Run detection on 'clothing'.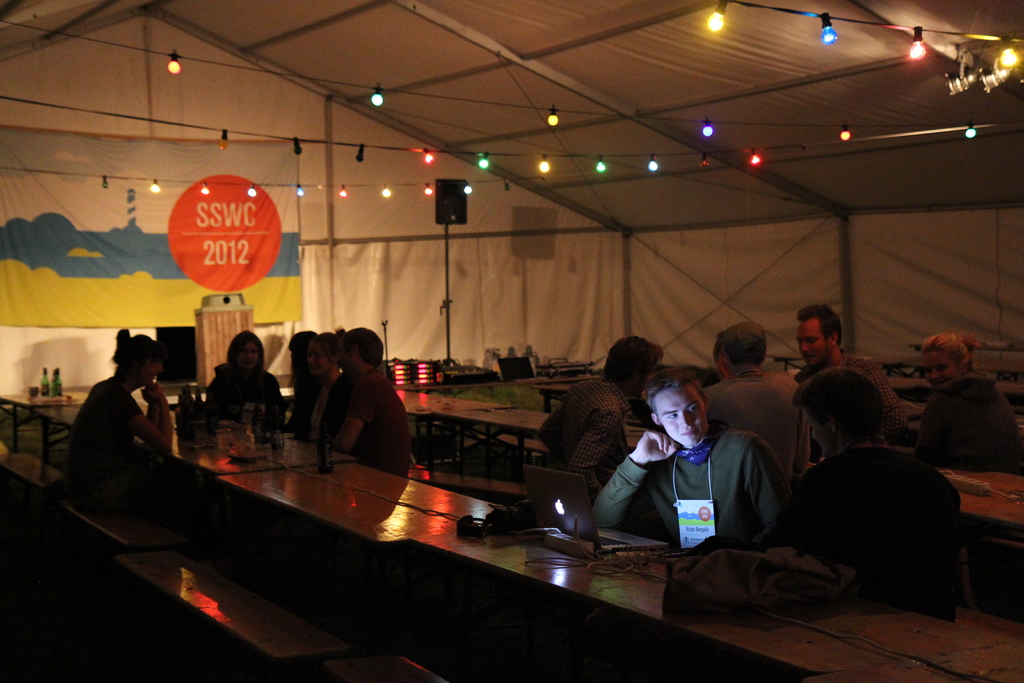
Result: (64, 375, 202, 508).
